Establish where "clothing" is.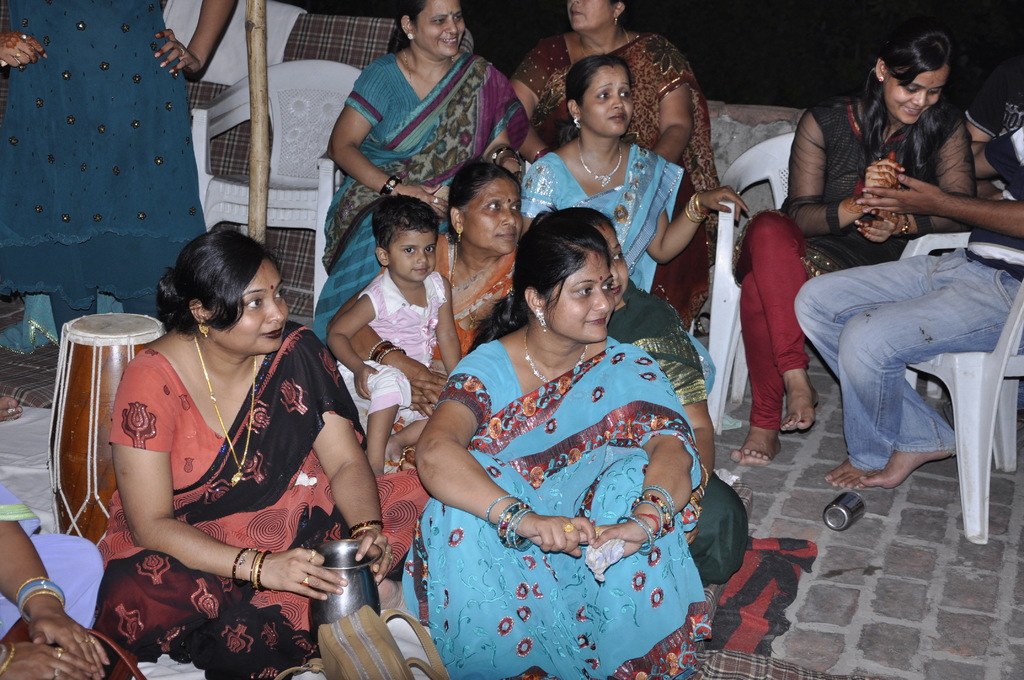
Established at {"left": 492, "top": 285, "right": 751, "bottom": 574}.
